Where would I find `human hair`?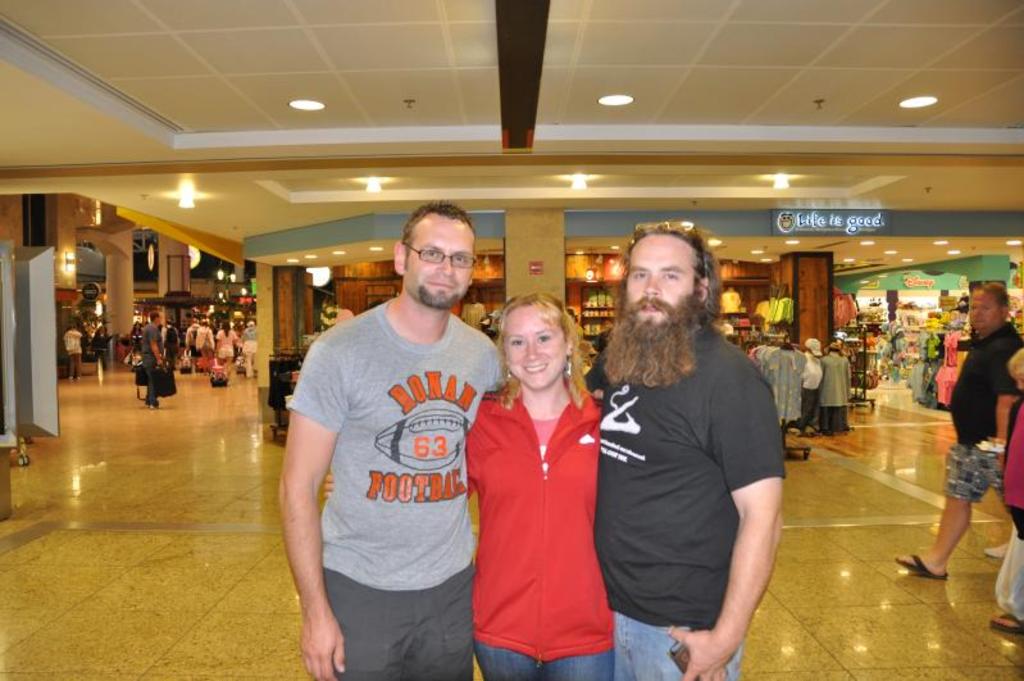
At 980,281,1009,312.
